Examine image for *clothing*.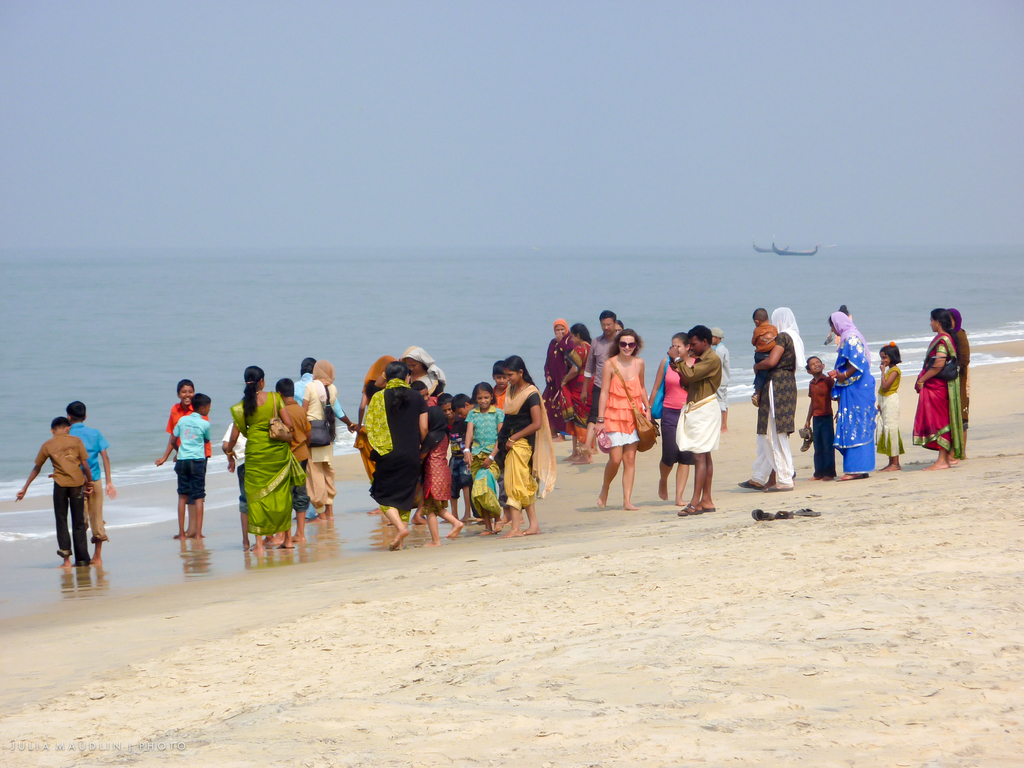
Examination result: x1=919, y1=316, x2=982, y2=463.
